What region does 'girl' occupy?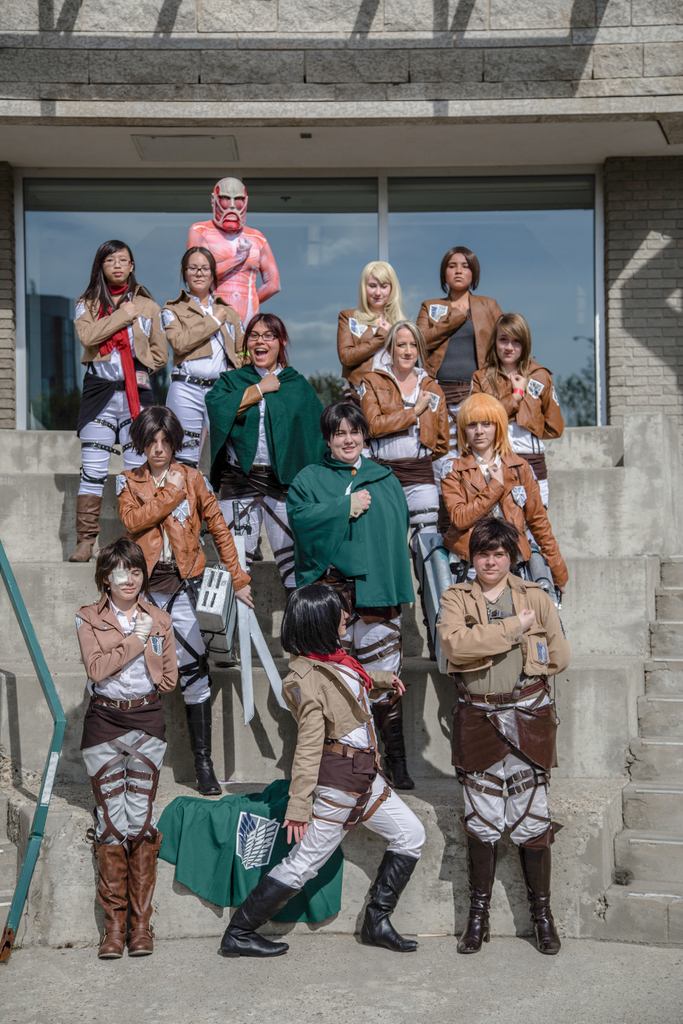
crop(342, 257, 416, 371).
